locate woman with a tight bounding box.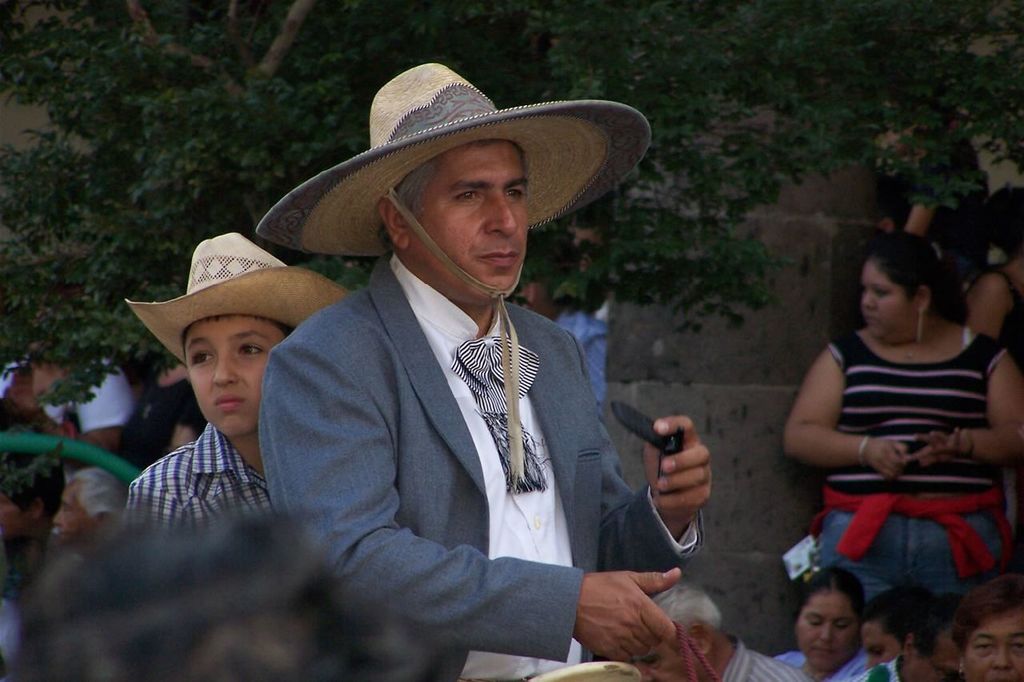
(x1=782, y1=568, x2=906, y2=681).
